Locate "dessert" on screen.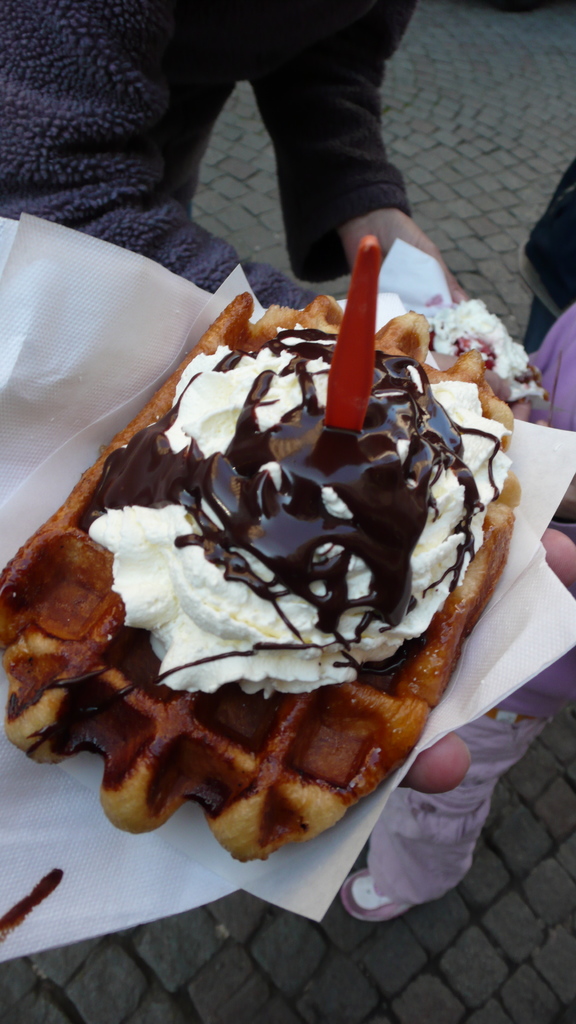
On screen at (x1=17, y1=273, x2=531, y2=897).
